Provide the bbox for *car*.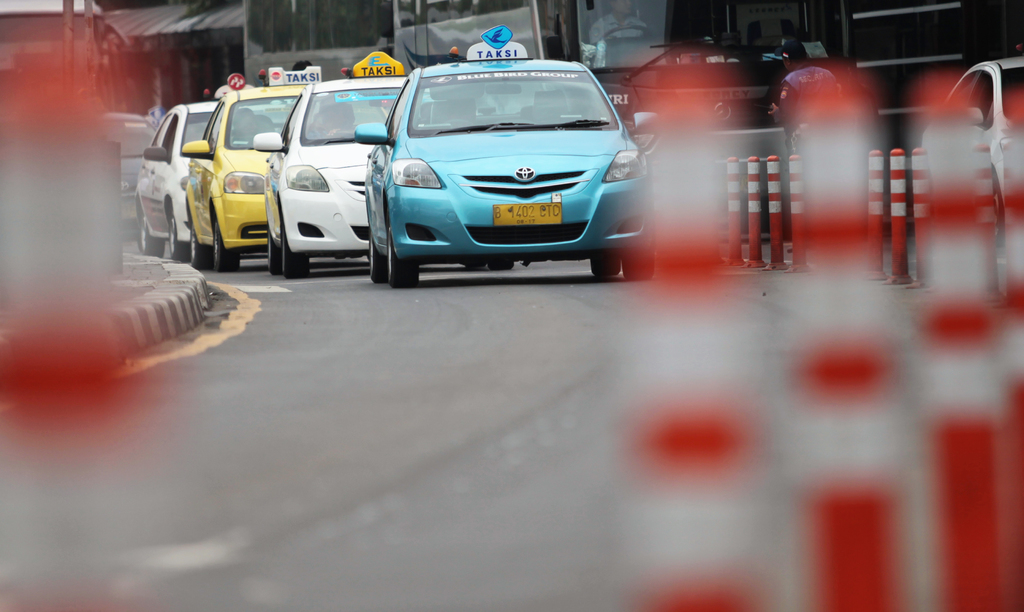
left=110, top=111, right=153, bottom=213.
